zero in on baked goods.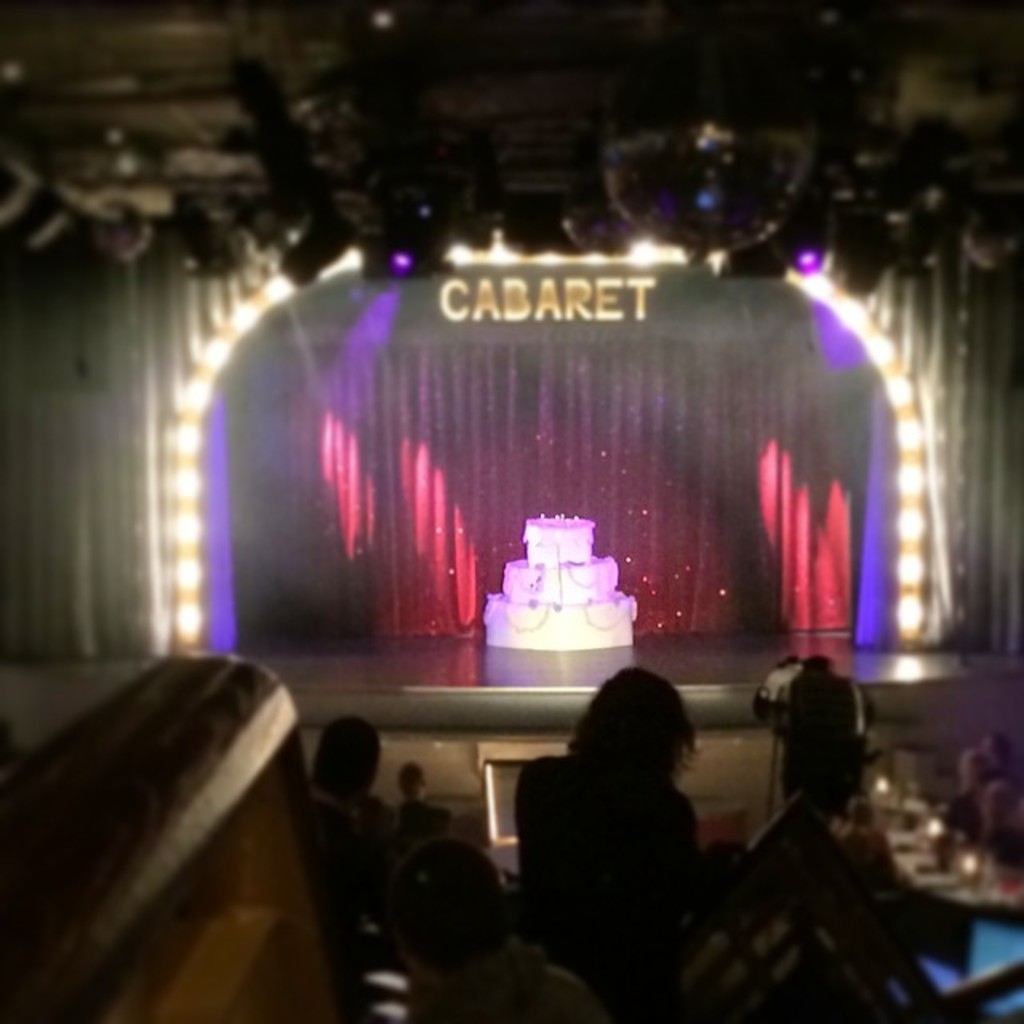
Zeroed in: (482,517,637,653).
